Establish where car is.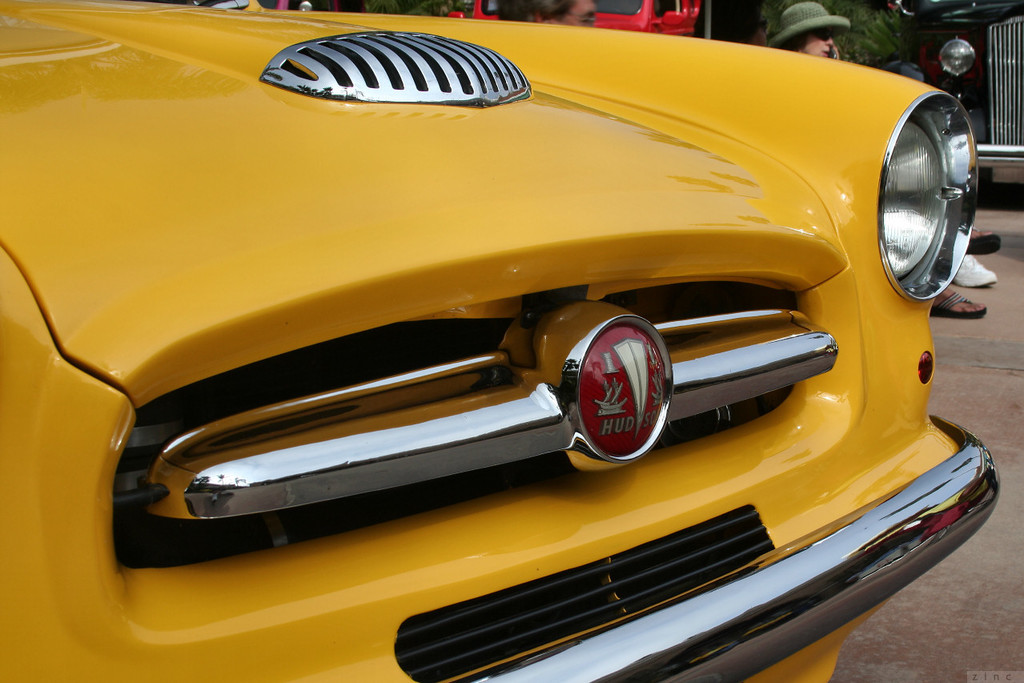
Established at box(917, 0, 1023, 190).
